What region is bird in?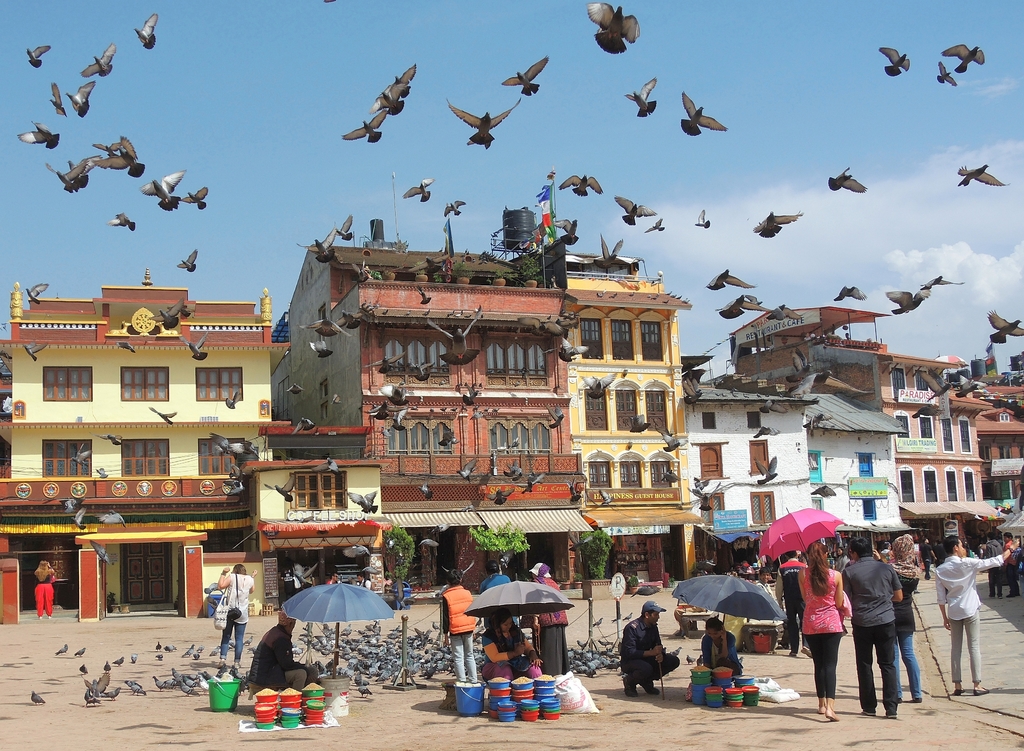
24,343,50,362.
